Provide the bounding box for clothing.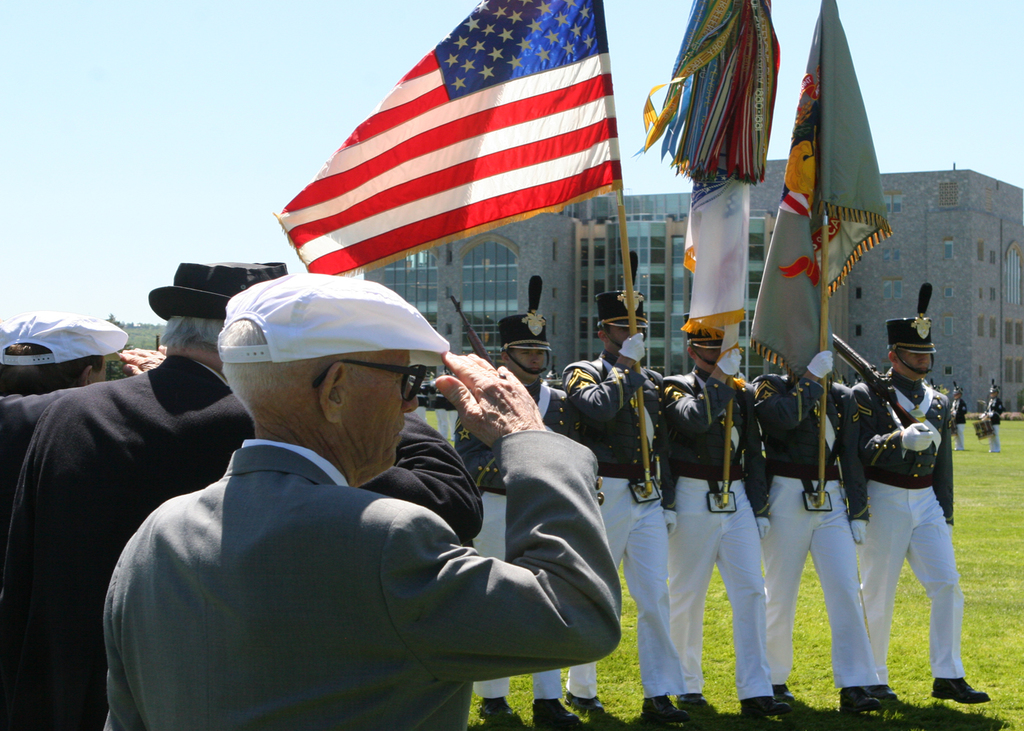
95:435:606:730.
